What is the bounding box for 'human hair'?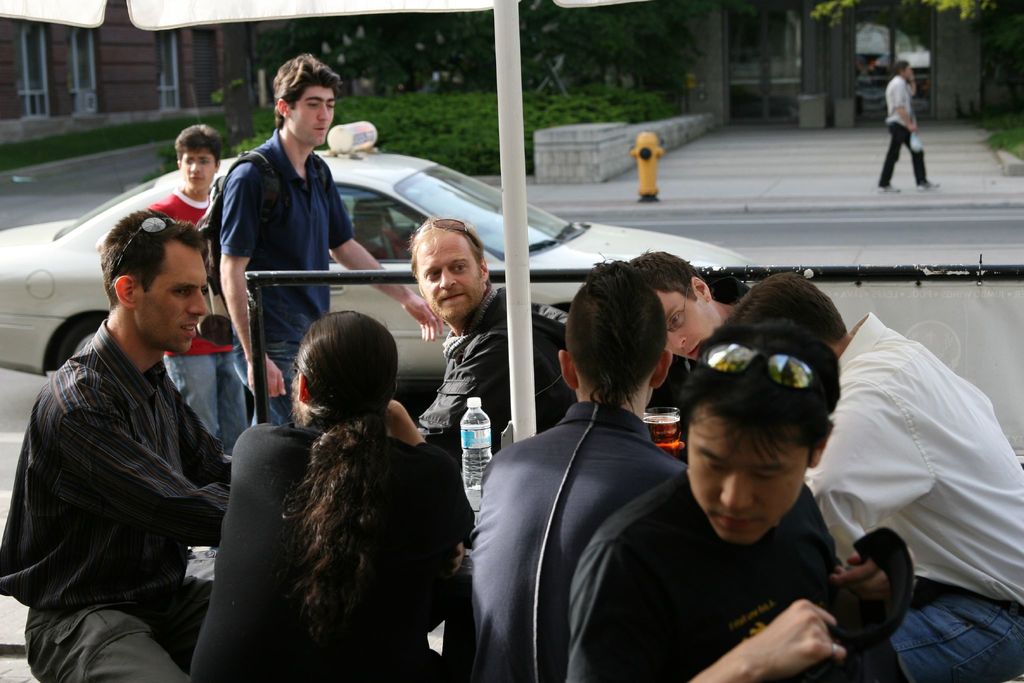
pyautogui.locateOnScreen(95, 206, 205, 313).
